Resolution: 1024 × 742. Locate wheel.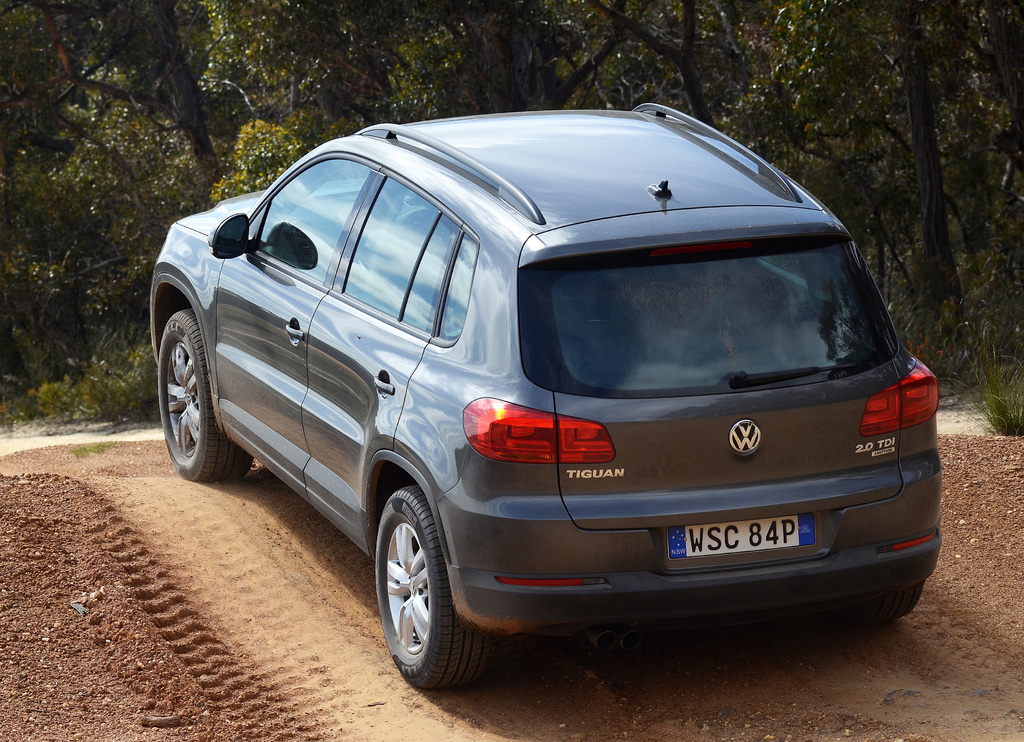
<bbox>365, 482, 480, 688</bbox>.
